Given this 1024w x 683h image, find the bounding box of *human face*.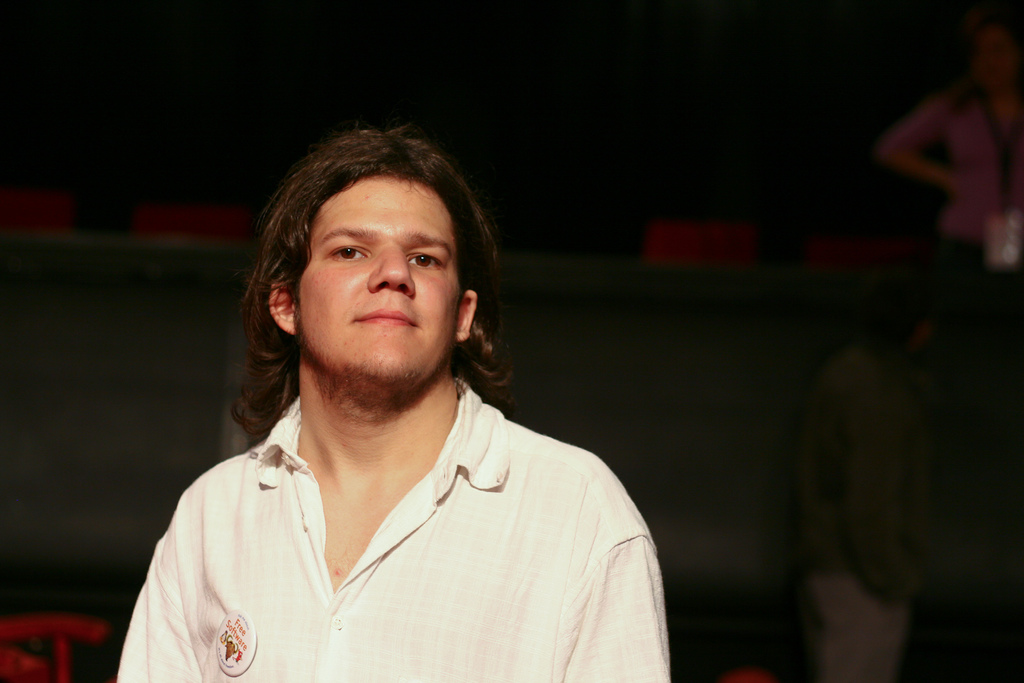
rect(993, 32, 1023, 85).
